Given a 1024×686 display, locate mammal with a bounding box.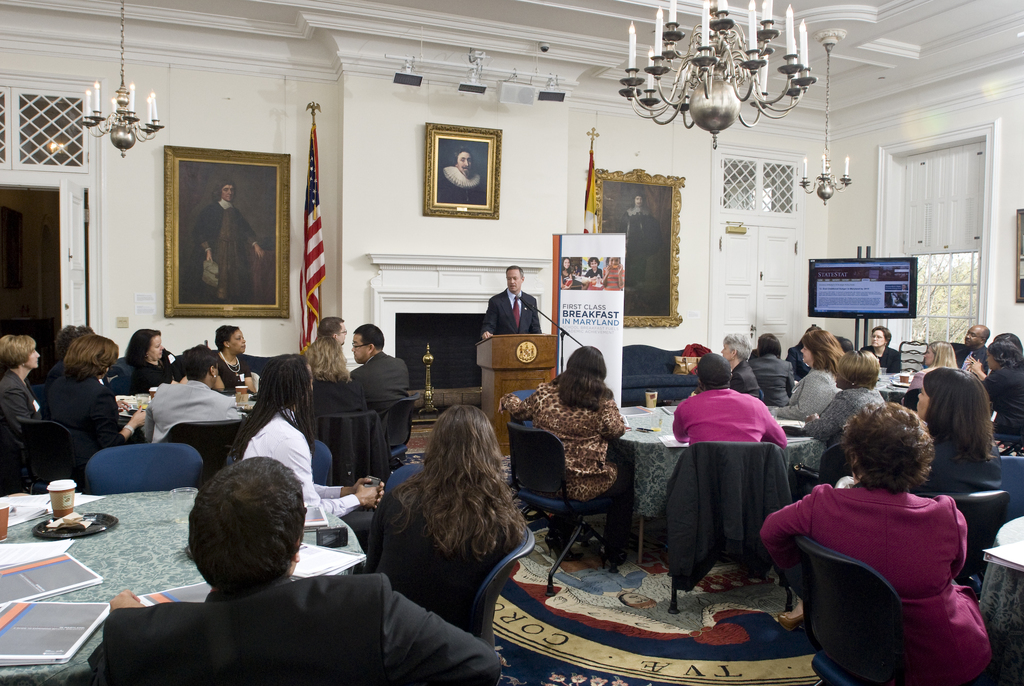
Located: detection(714, 332, 764, 402).
